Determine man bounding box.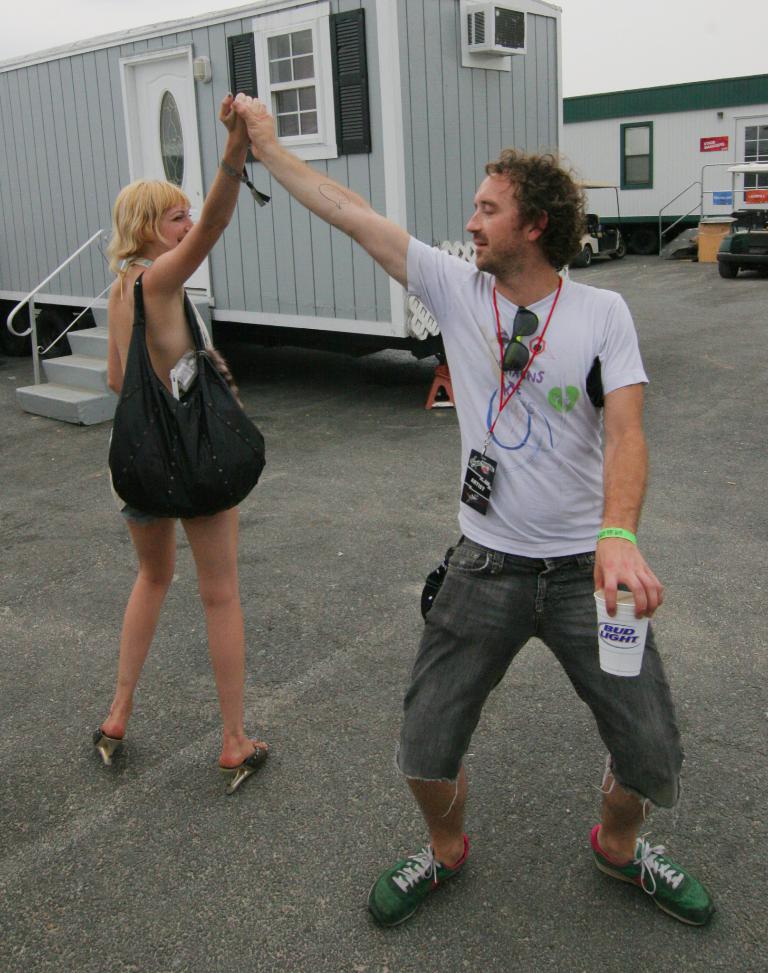
Determined: [left=245, top=99, right=635, bottom=889].
